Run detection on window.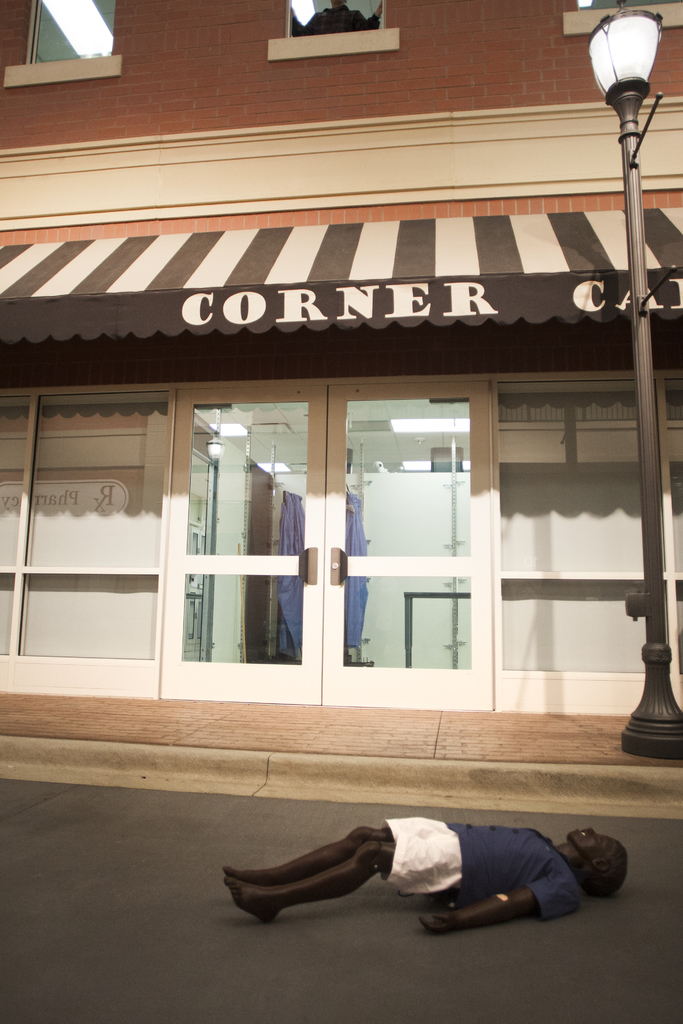
Result: (left=555, top=0, right=682, bottom=26).
